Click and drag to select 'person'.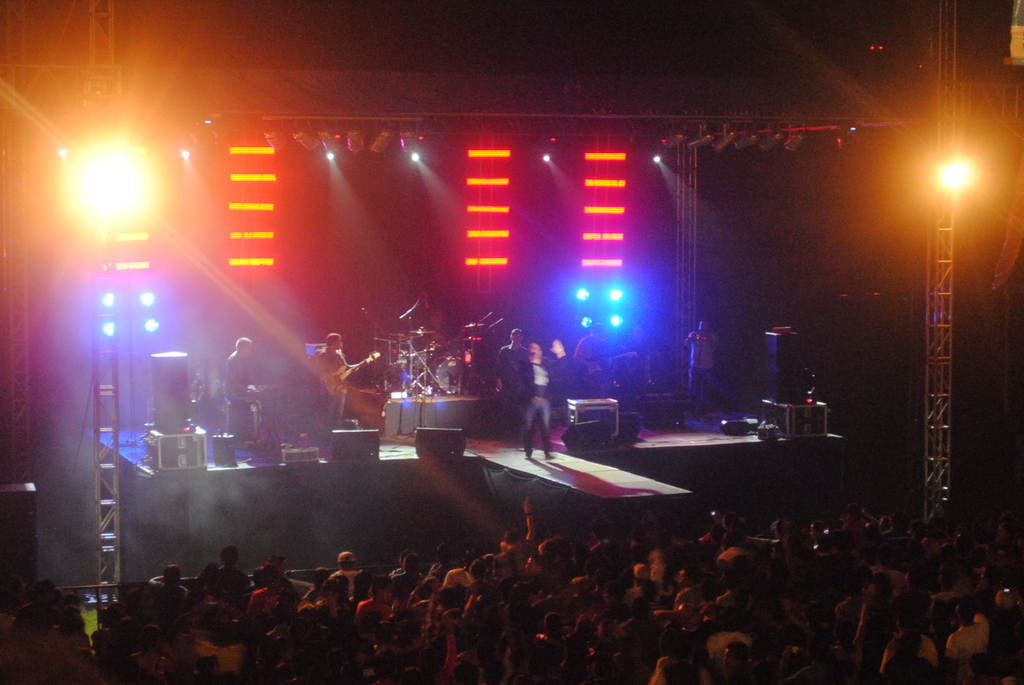
Selection: bbox(311, 333, 361, 439).
